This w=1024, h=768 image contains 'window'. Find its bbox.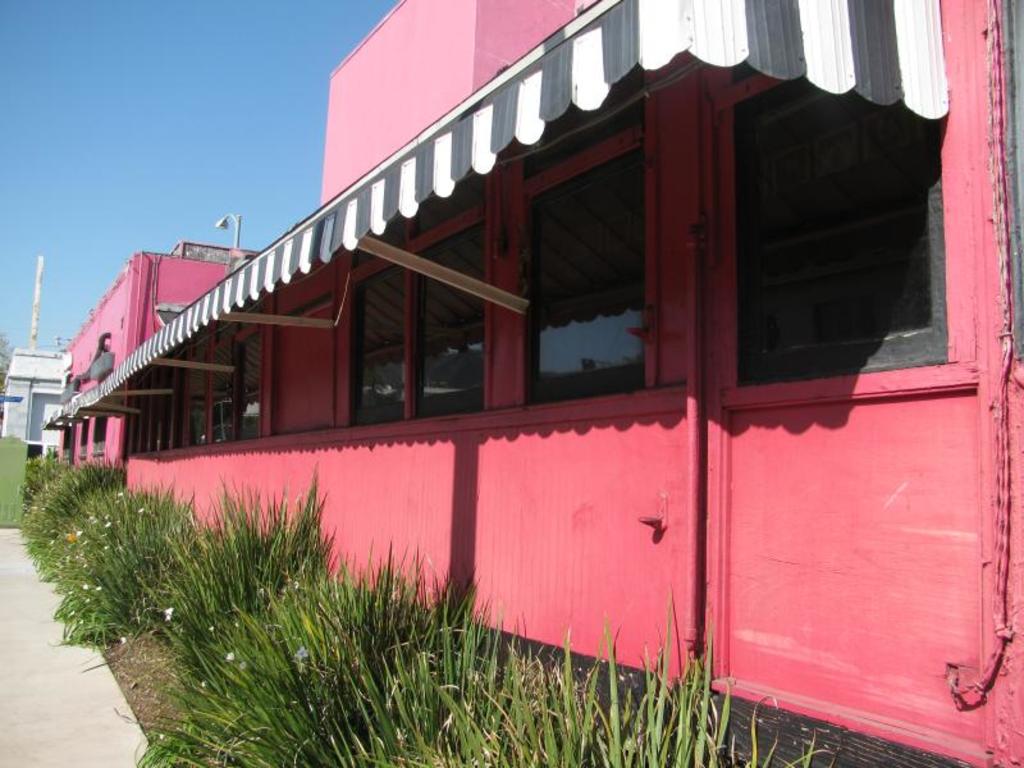
box(513, 143, 644, 411).
